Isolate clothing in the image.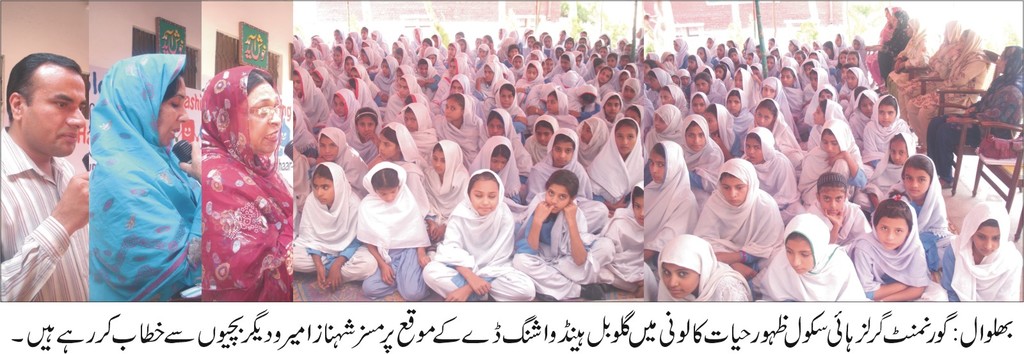
Isolated region: select_region(751, 212, 869, 303).
